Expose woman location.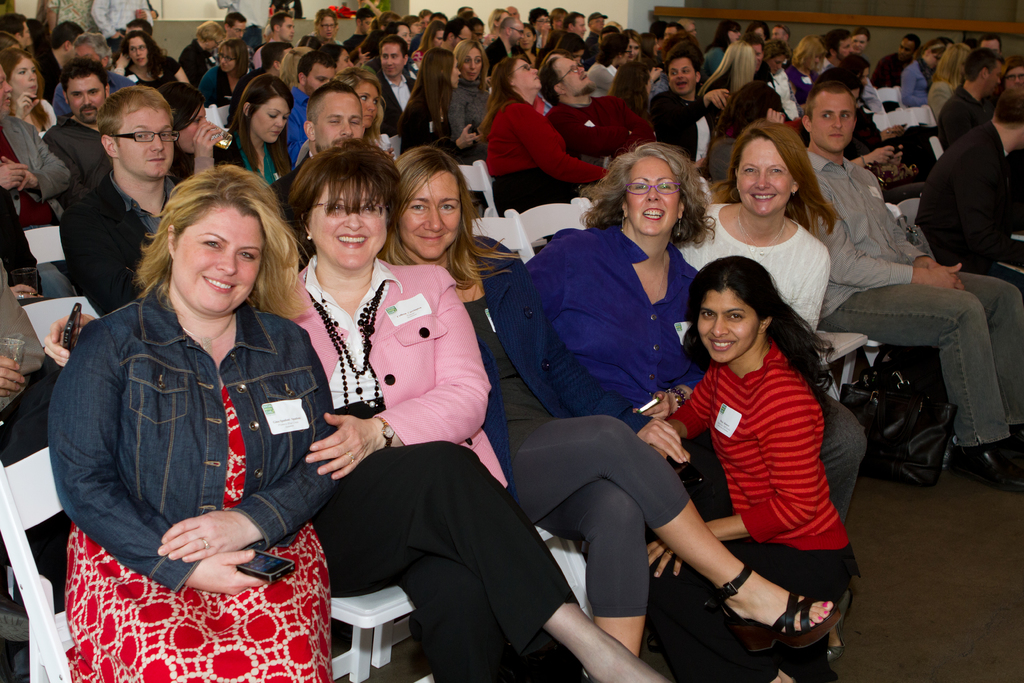
Exposed at pyautogui.locateOnScreen(786, 32, 829, 102).
